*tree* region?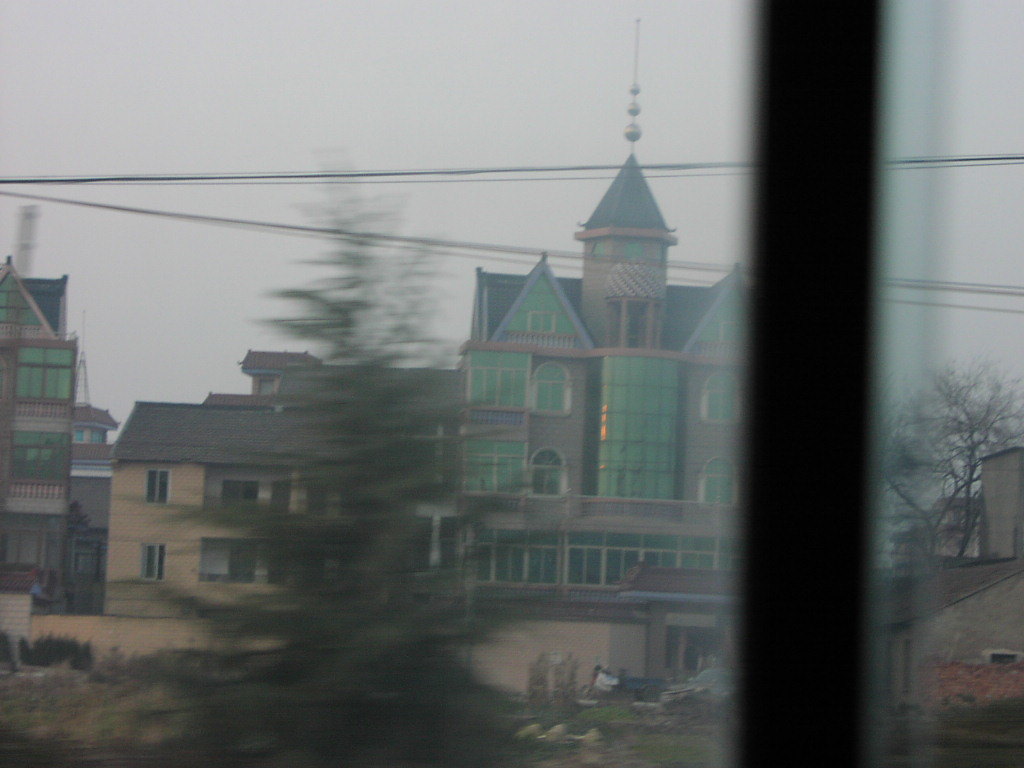
876, 353, 1023, 575
